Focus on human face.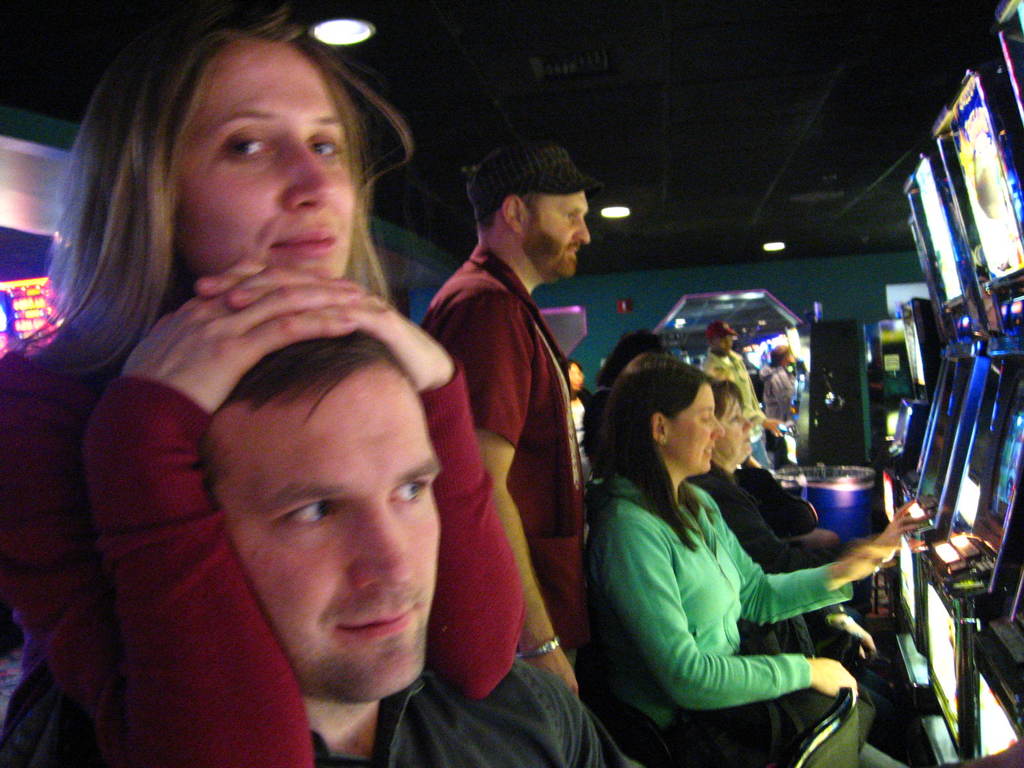
Focused at select_region(717, 397, 753, 456).
